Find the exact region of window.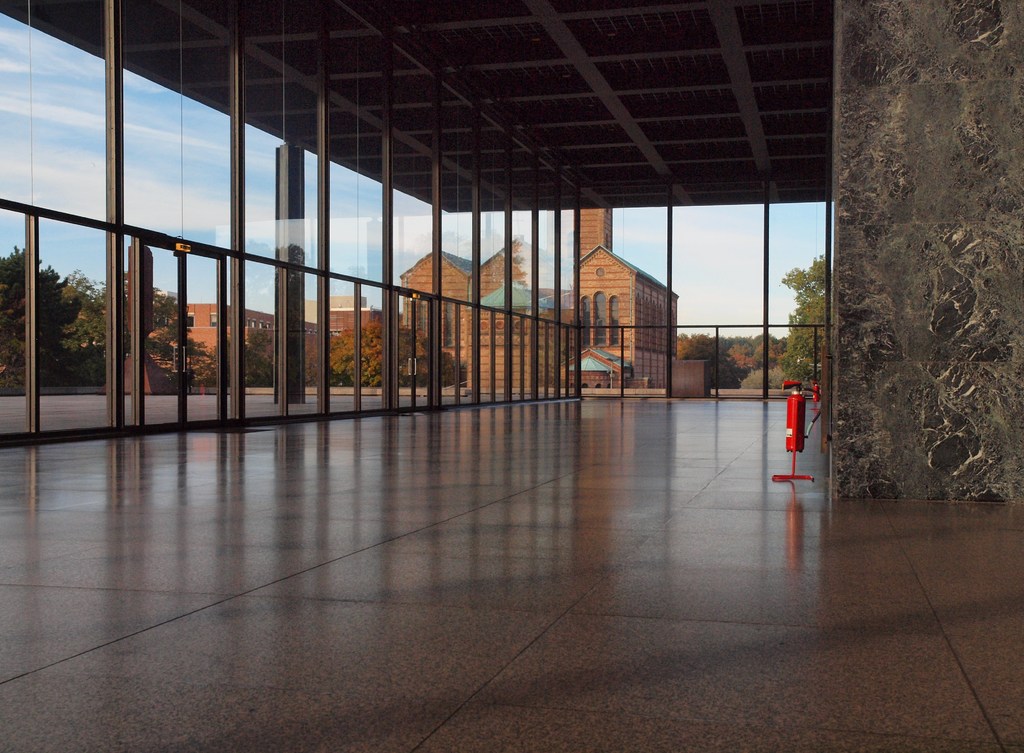
Exact region: box=[614, 206, 668, 282].
